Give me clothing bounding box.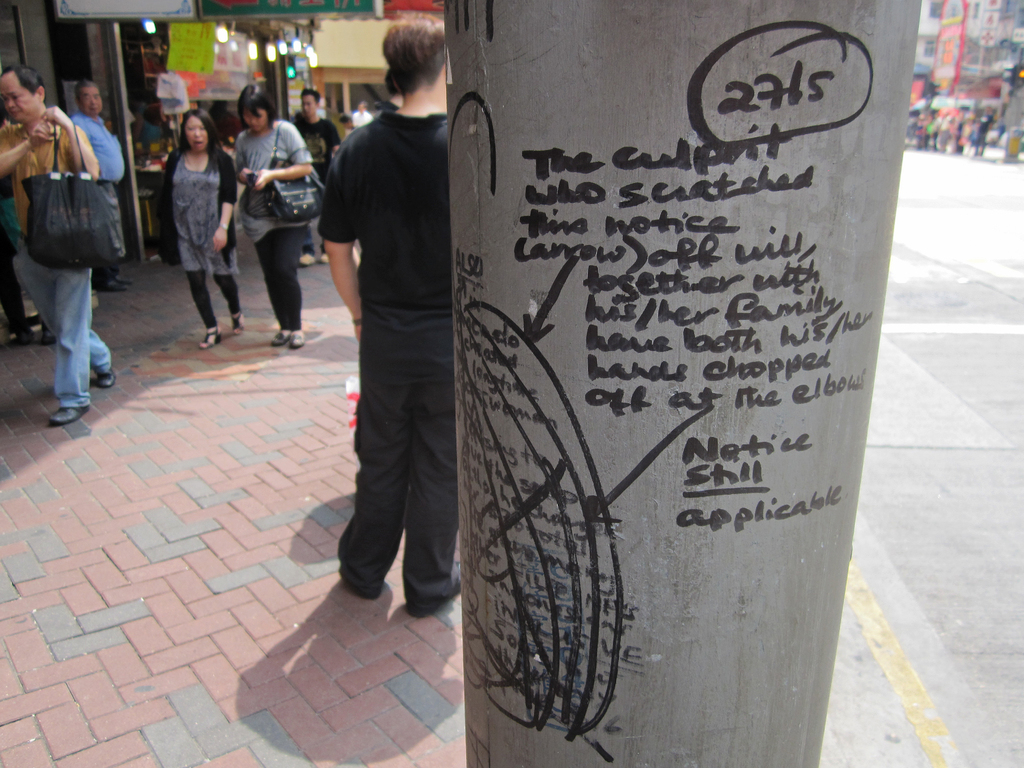
box=[320, 114, 451, 612].
